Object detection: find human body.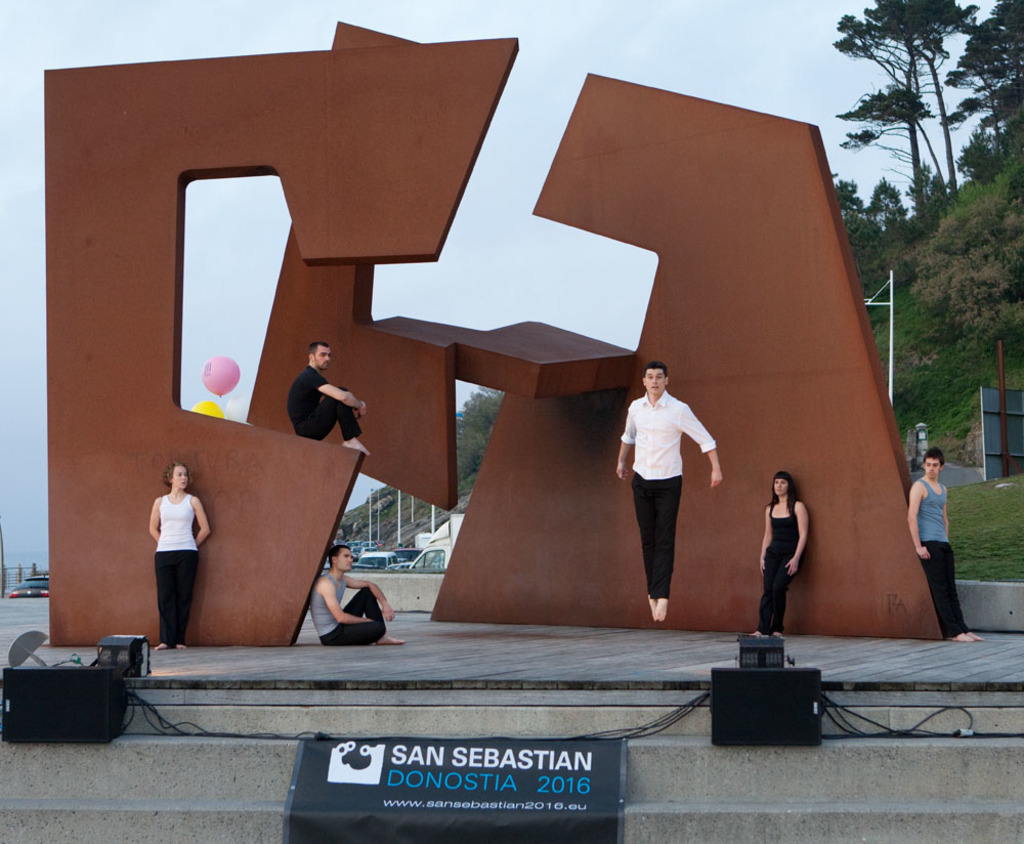
pyautogui.locateOnScreen(148, 457, 212, 645).
